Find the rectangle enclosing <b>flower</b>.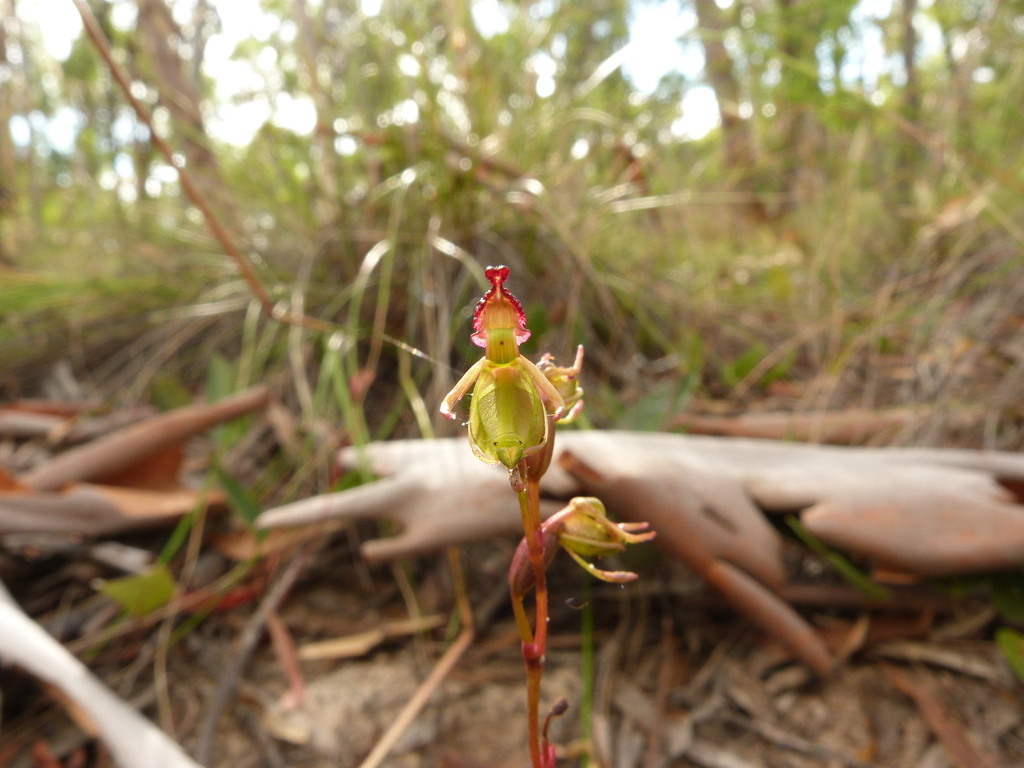
region(445, 282, 573, 494).
